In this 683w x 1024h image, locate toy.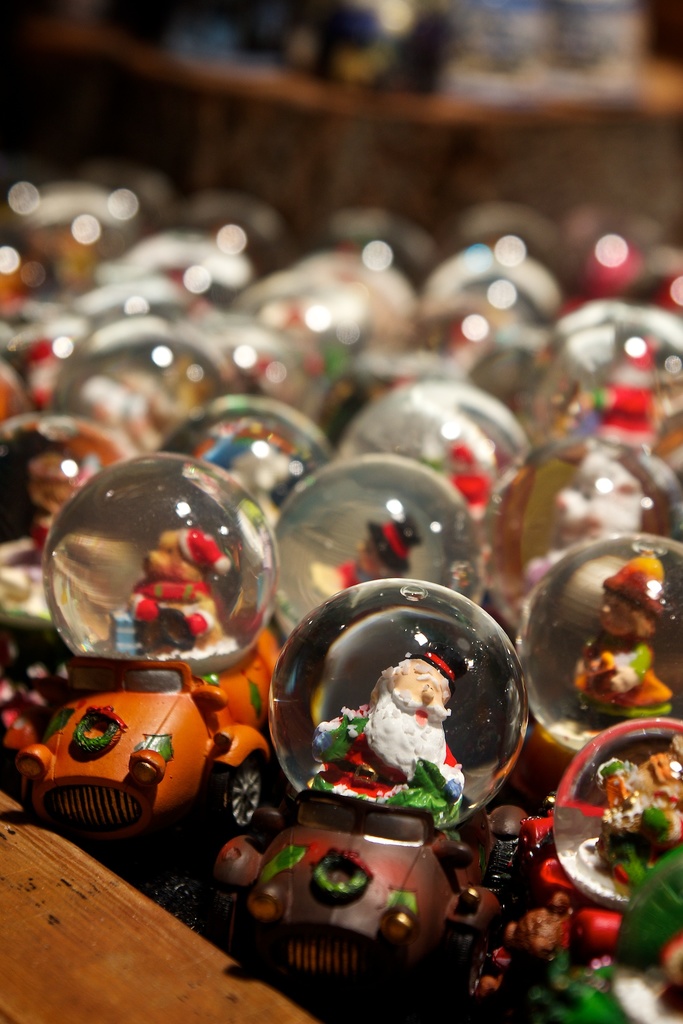
Bounding box: pyautogui.locateOnScreen(465, 715, 682, 1012).
